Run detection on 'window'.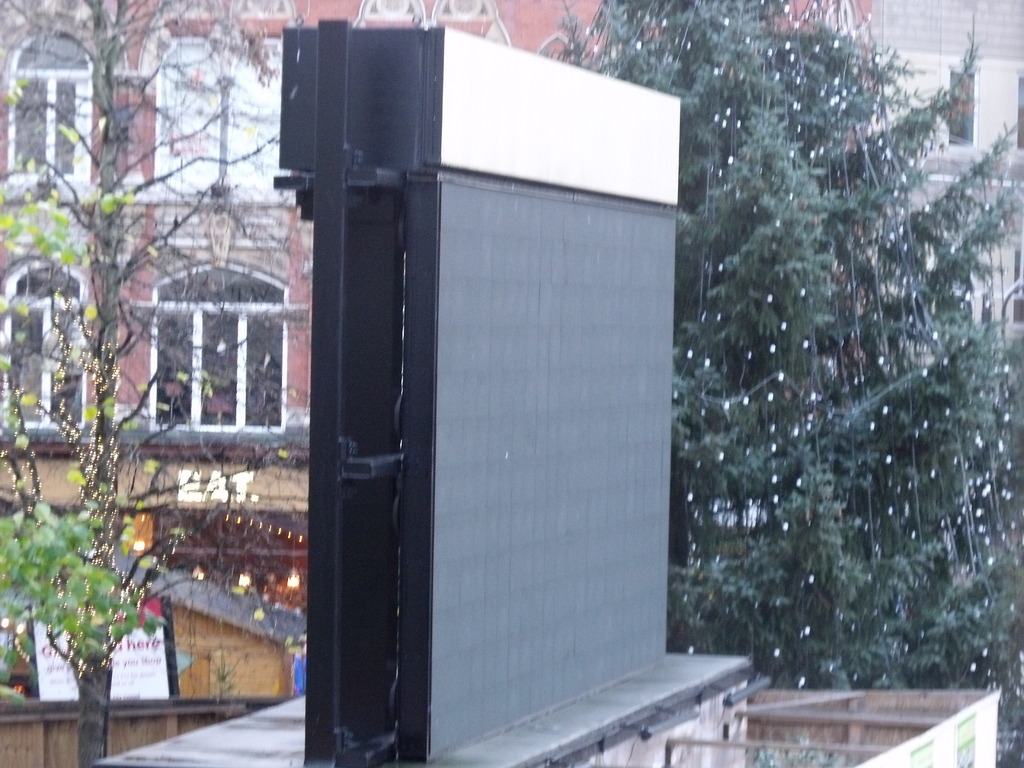
Result: crop(0, 257, 93, 431).
